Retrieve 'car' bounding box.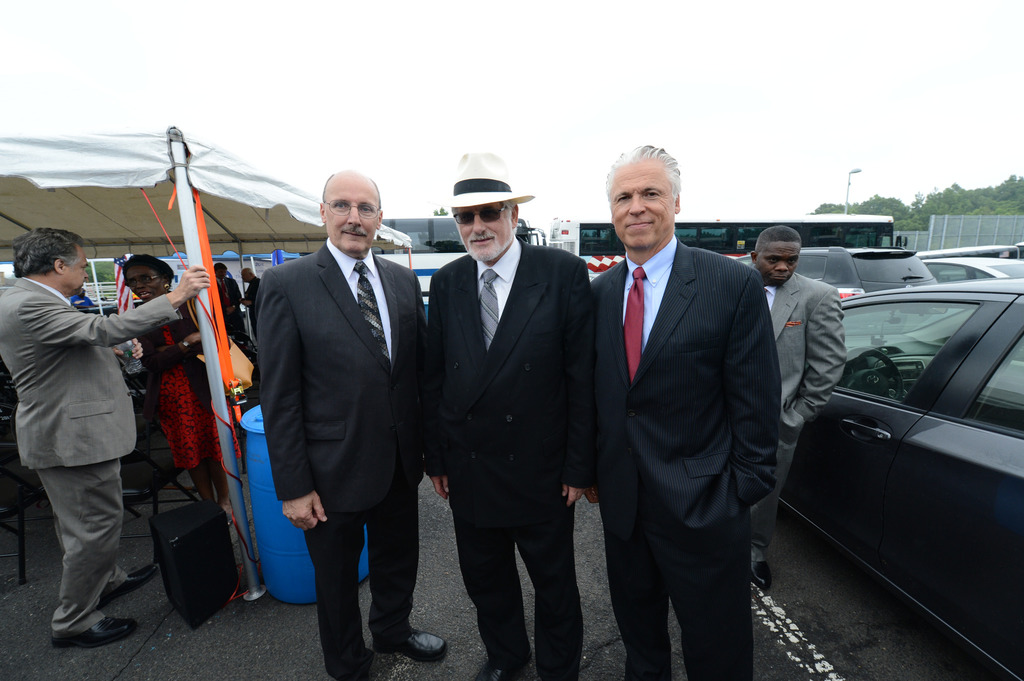
Bounding box: BBox(735, 246, 941, 333).
